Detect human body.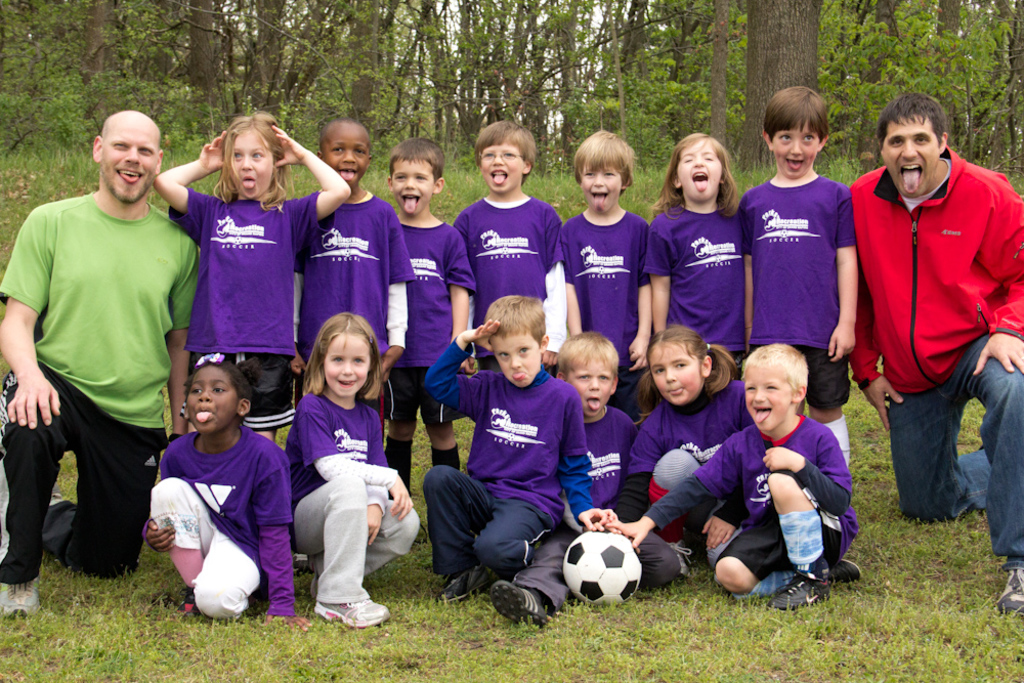
Detected at (846, 167, 1023, 610).
